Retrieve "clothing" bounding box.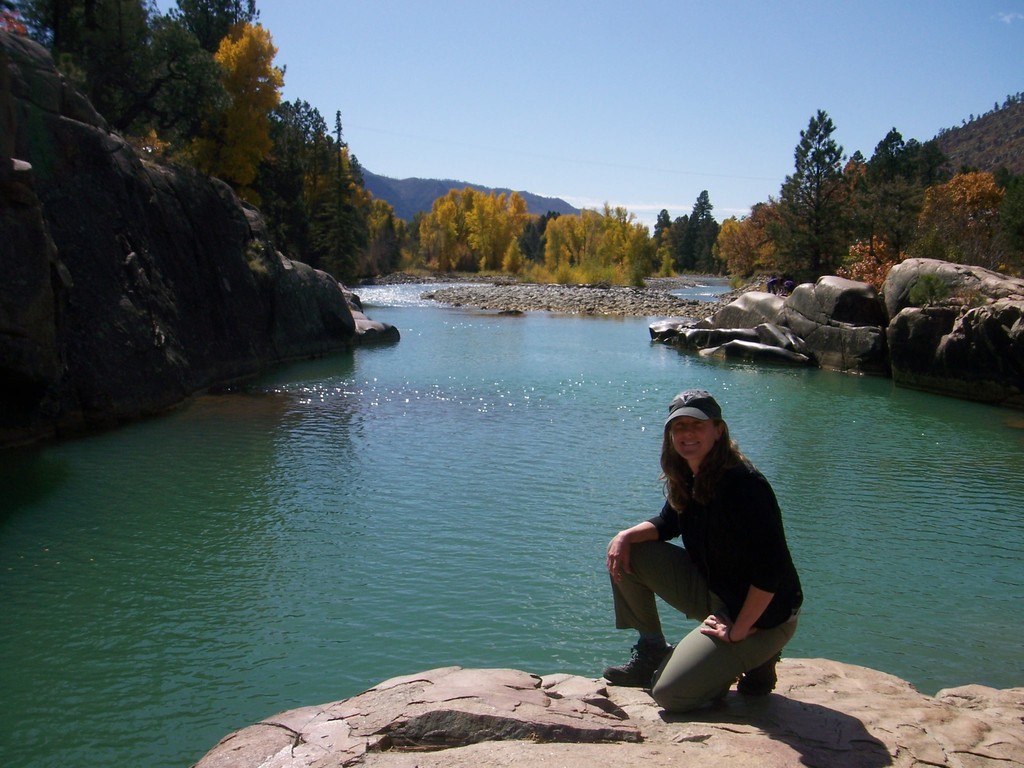
Bounding box: [604,440,803,716].
